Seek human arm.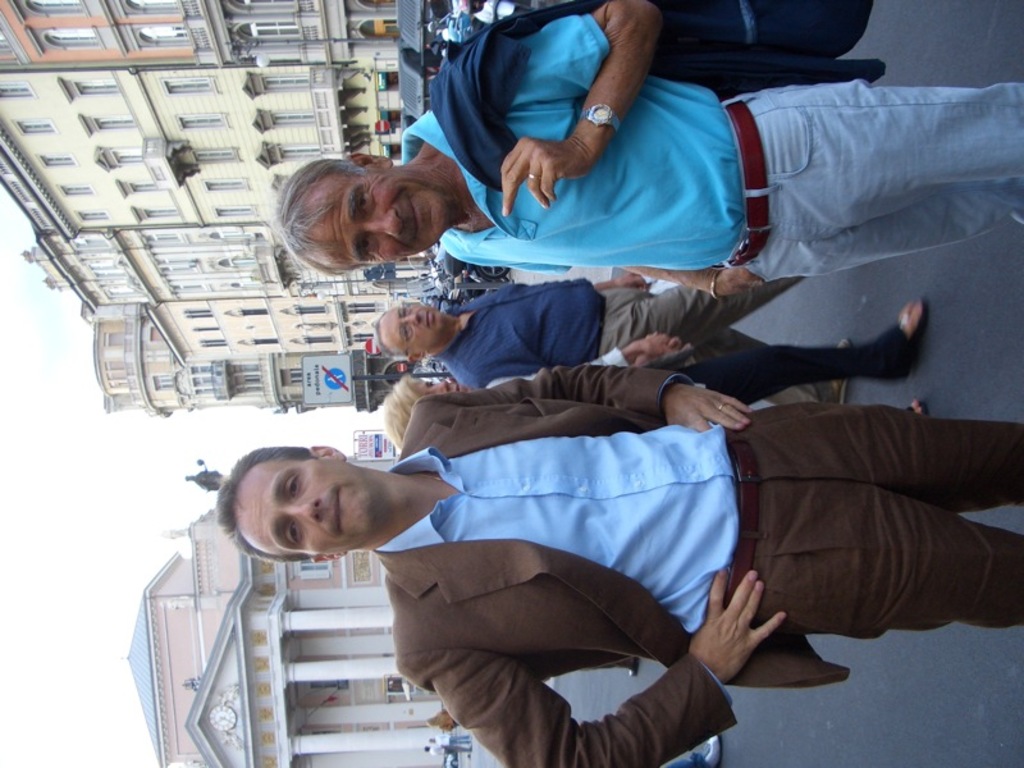
[479,326,681,389].
